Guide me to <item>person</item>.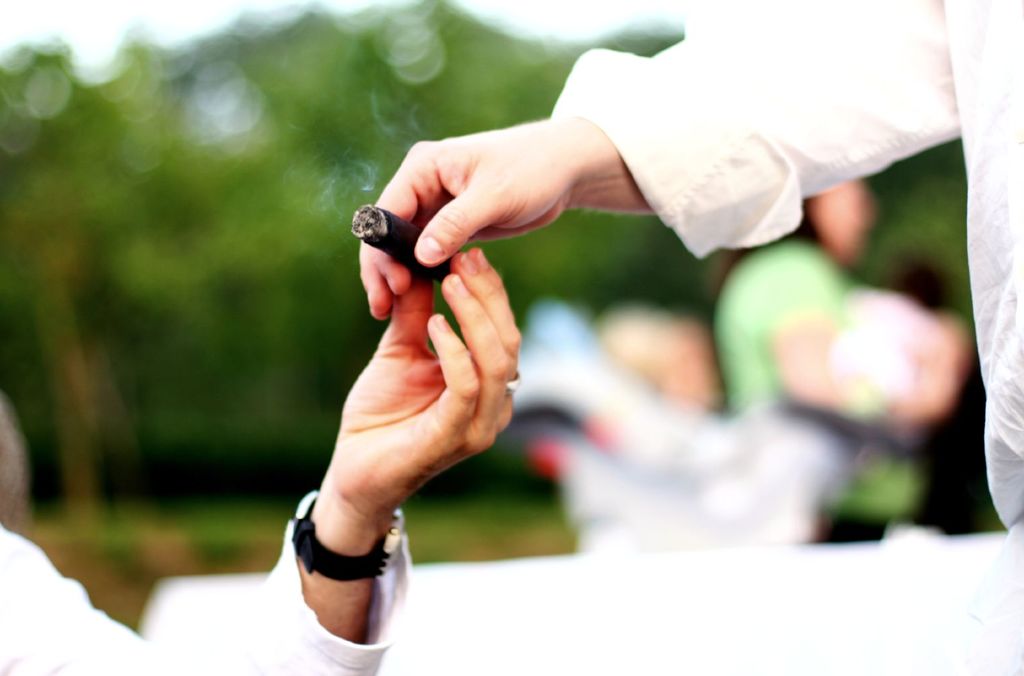
Guidance: <region>348, 0, 1023, 542</region>.
